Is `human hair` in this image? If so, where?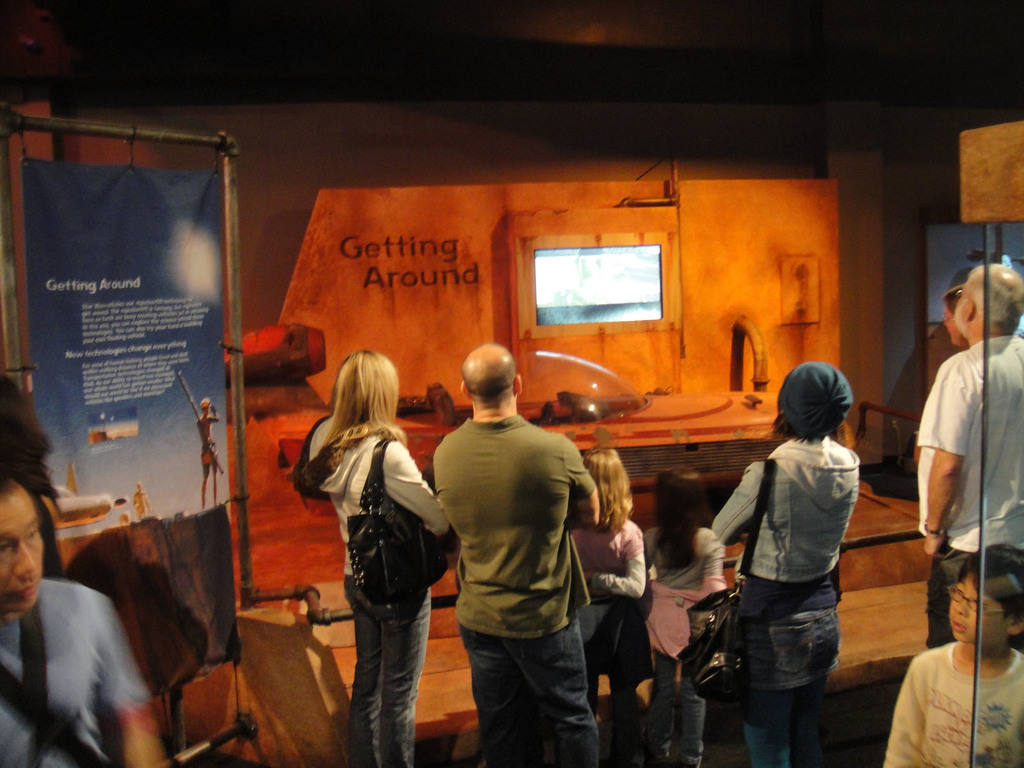
Yes, at (955,545,1023,613).
